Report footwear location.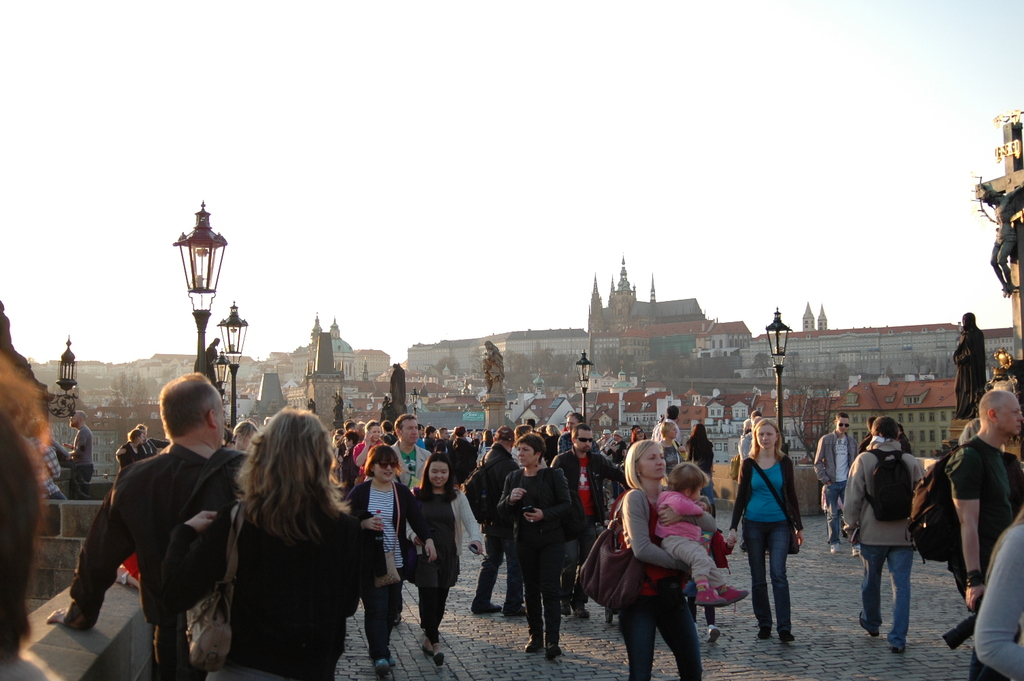
Report: pyautogui.locateOnScreen(560, 600, 575, 614).
